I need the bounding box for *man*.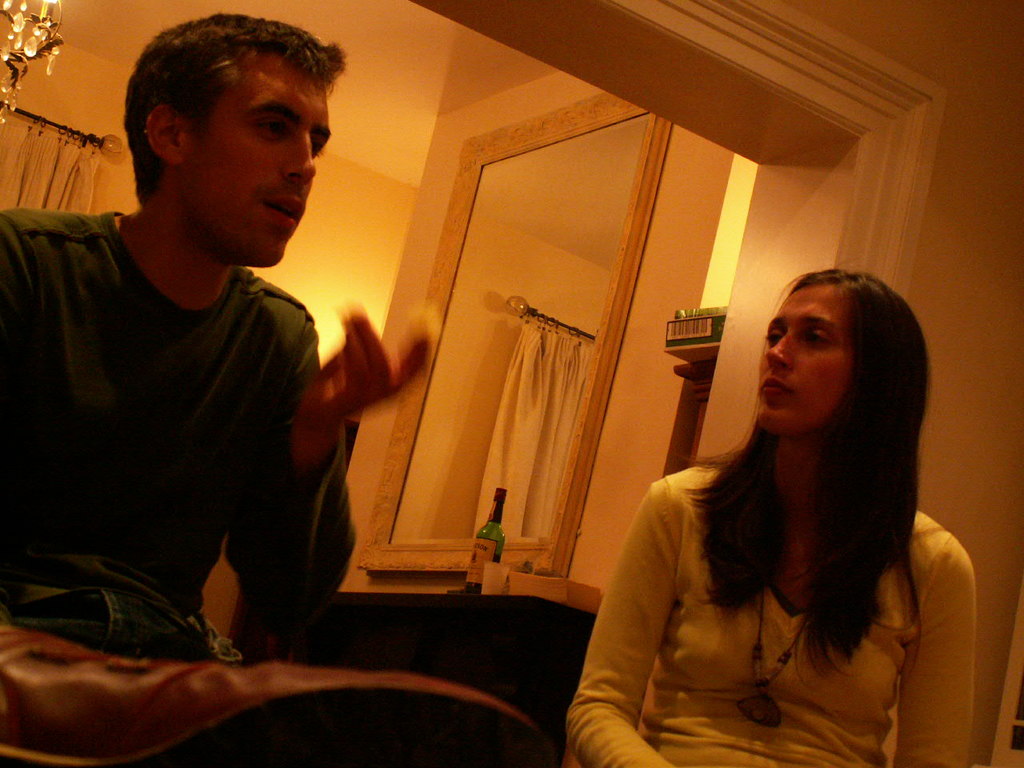
Here it is: box=[15, 16, 378, 740].
